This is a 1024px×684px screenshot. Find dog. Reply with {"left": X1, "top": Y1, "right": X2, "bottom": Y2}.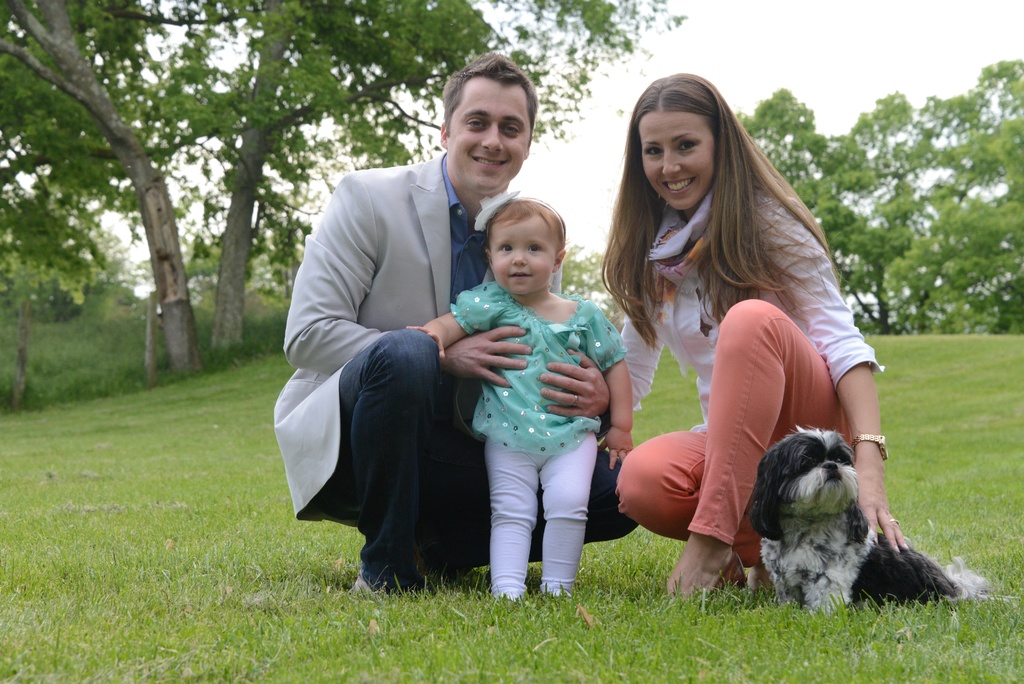
{"left": 745, "top": 424, "right": 991, "bottom": 612}.
